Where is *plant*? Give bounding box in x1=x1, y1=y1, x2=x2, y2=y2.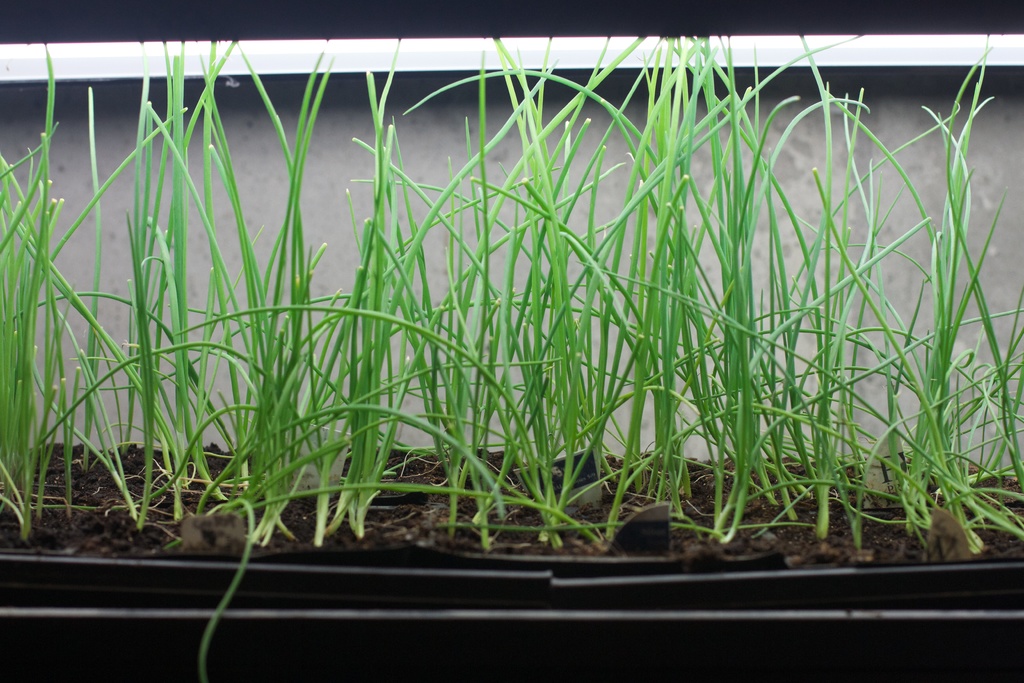
x1=198, y1=592, x2=232, y2=682.
